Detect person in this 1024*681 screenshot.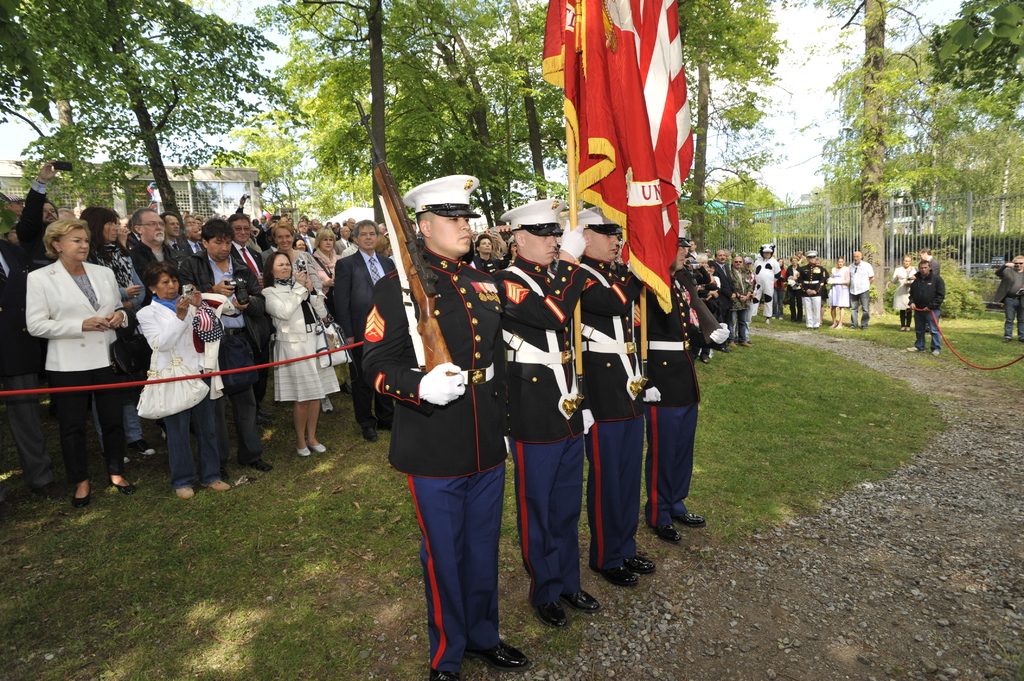
Detection: Rect(562, 205, 662, 586).
